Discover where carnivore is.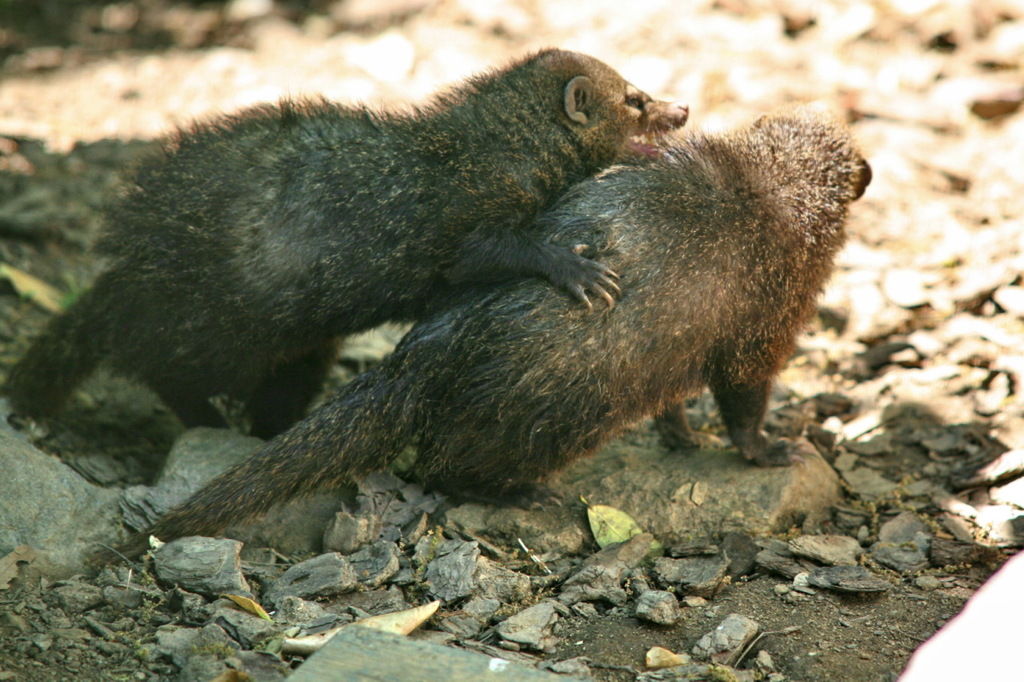
Discovered at left=118, top=95, right=878, bottom=560.
